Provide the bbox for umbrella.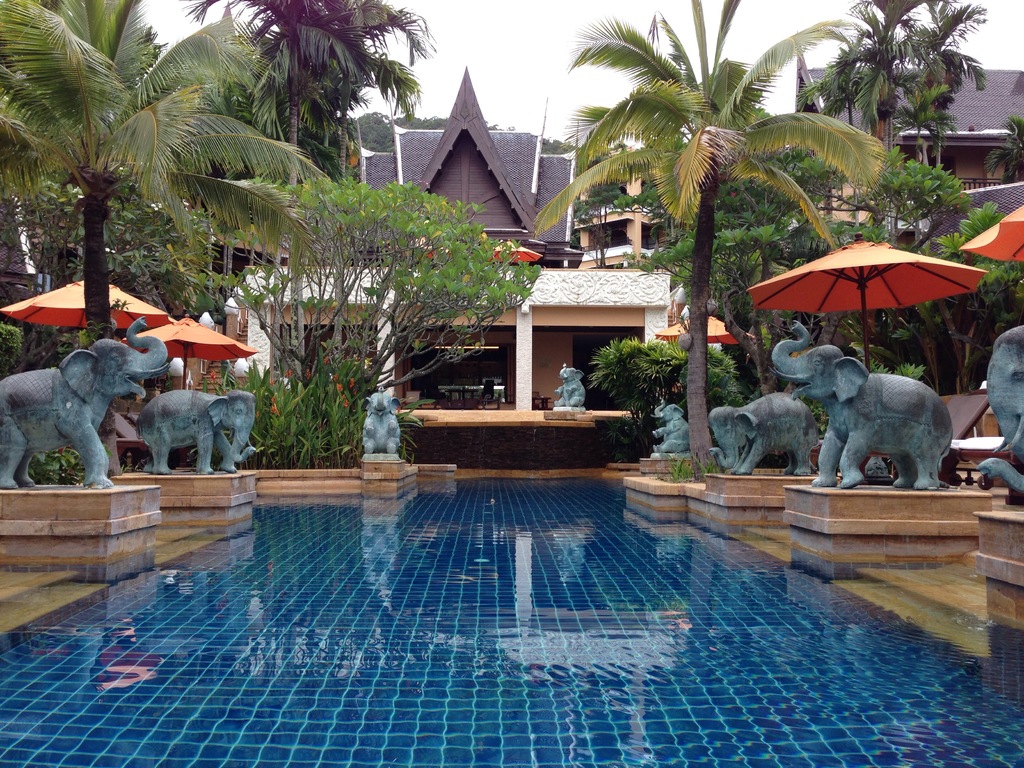
{"left": 0, "top": 282, "right": 177, "bottom": 331}.
